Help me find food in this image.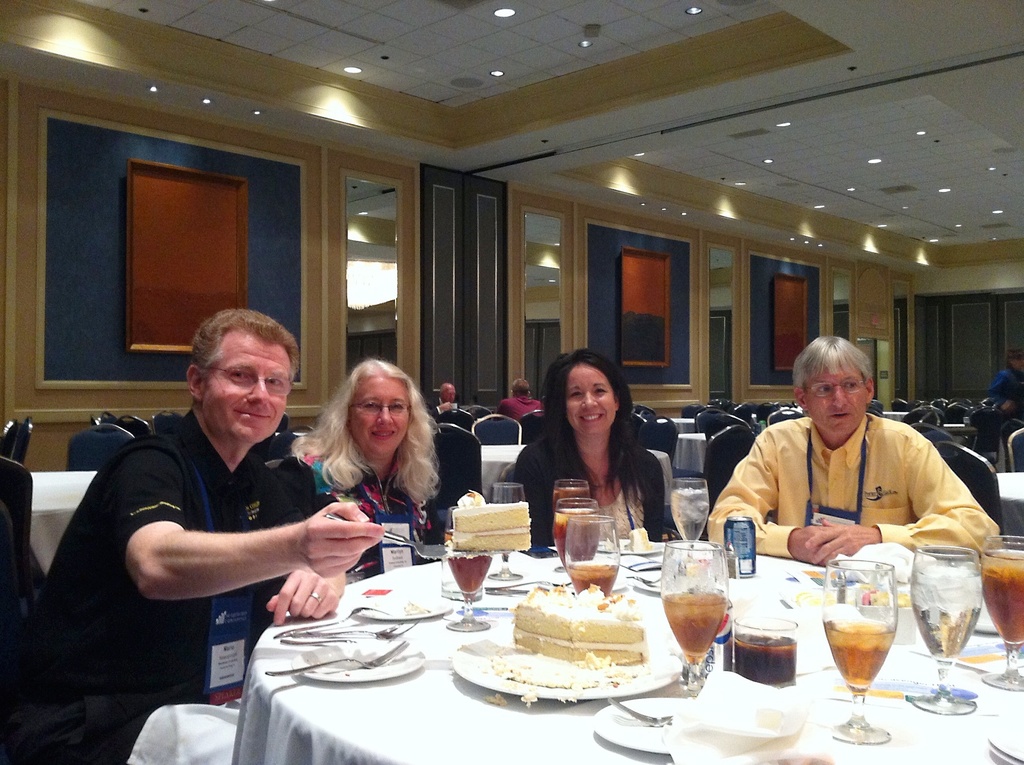
Found it: bbox(628, 522, 652, 553).
